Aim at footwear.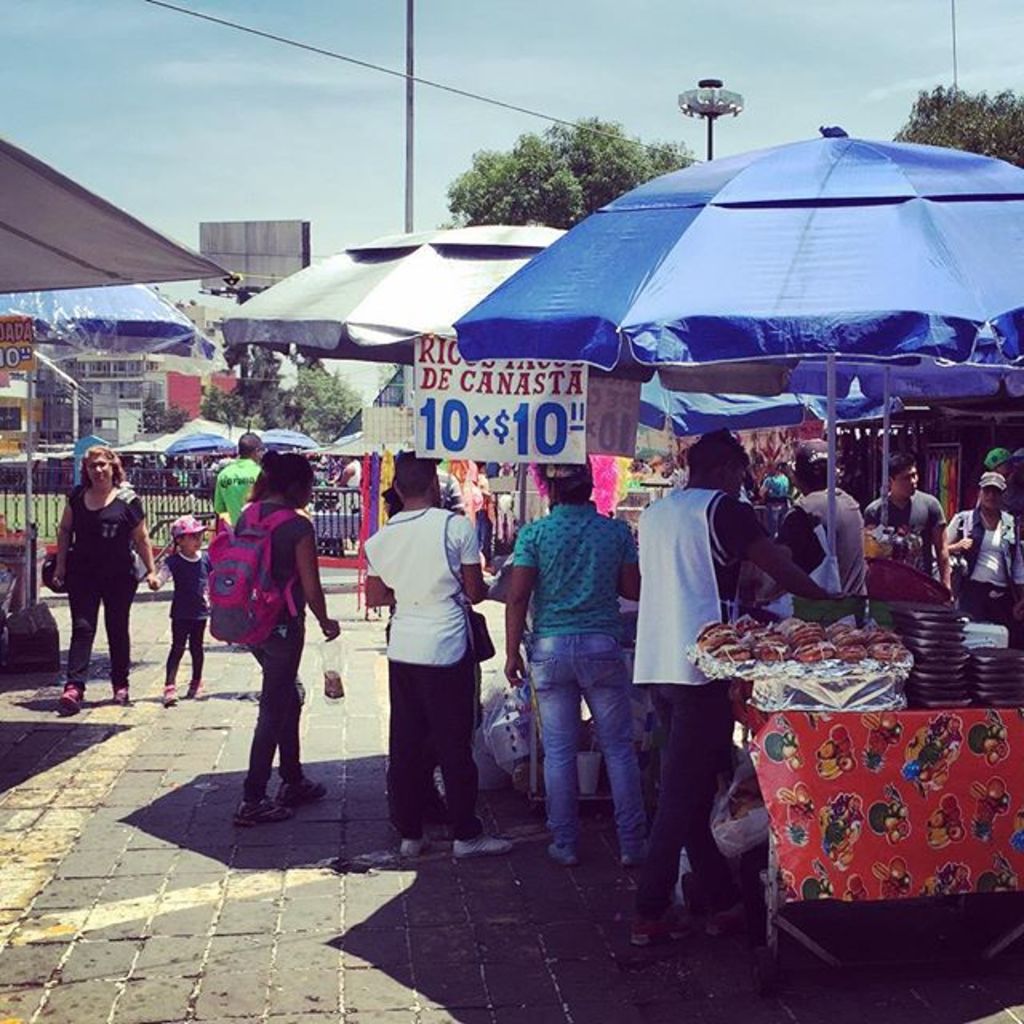
Aimed at (x1=160, y1=680, x2=178, y2=704).
